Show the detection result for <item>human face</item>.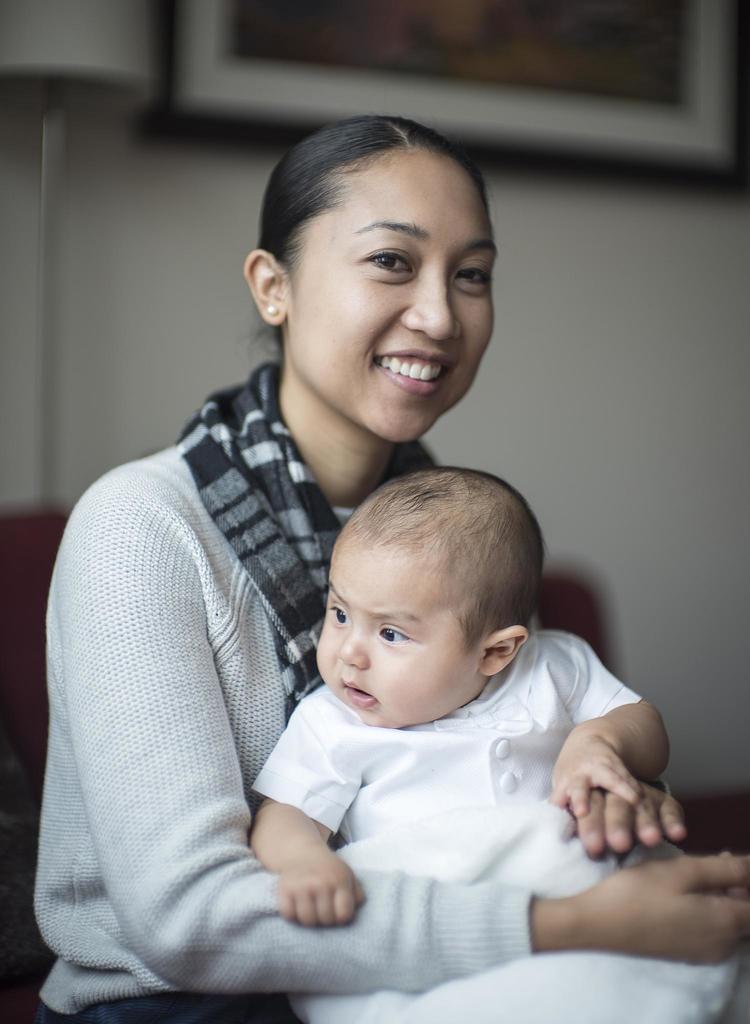
313 557 481 731.
